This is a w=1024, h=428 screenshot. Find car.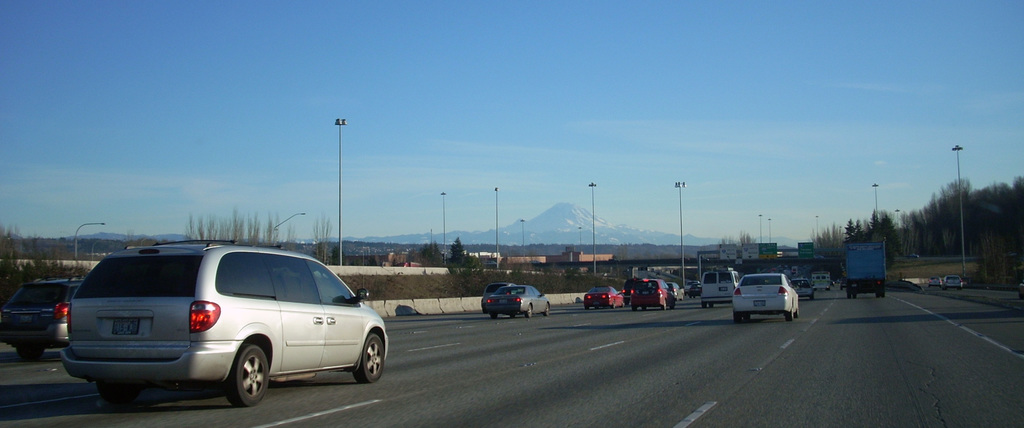
Bounding box: crop(927, 279, 941, 290).
